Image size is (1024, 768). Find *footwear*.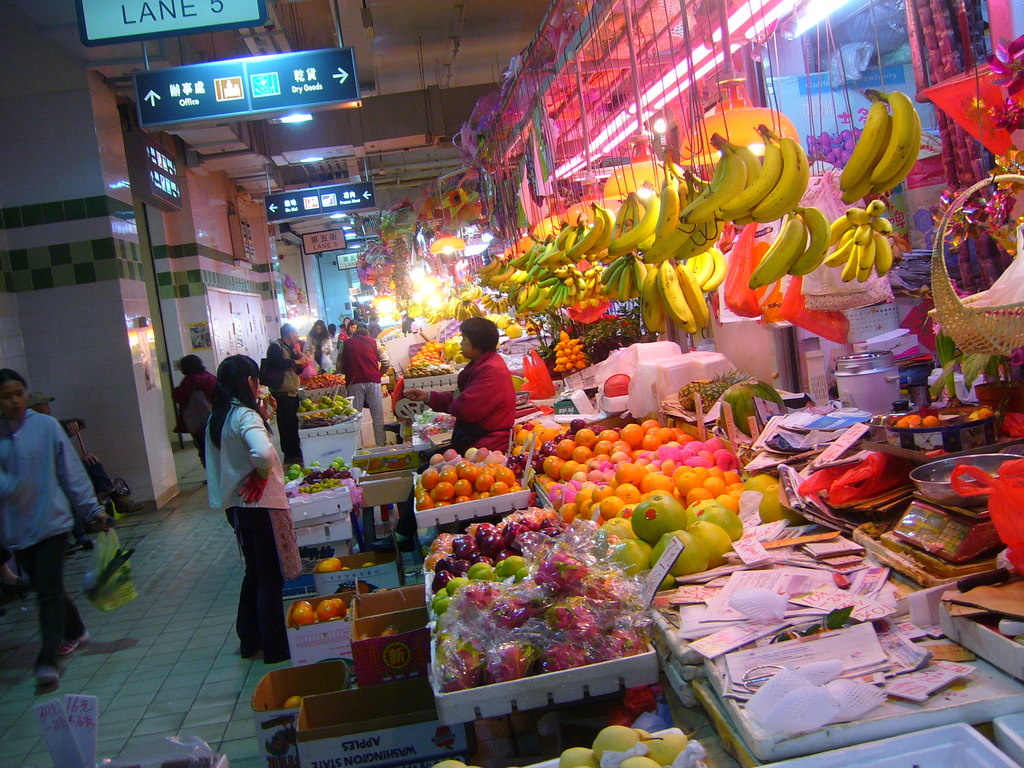
rect(60, 630, 94, 655).
